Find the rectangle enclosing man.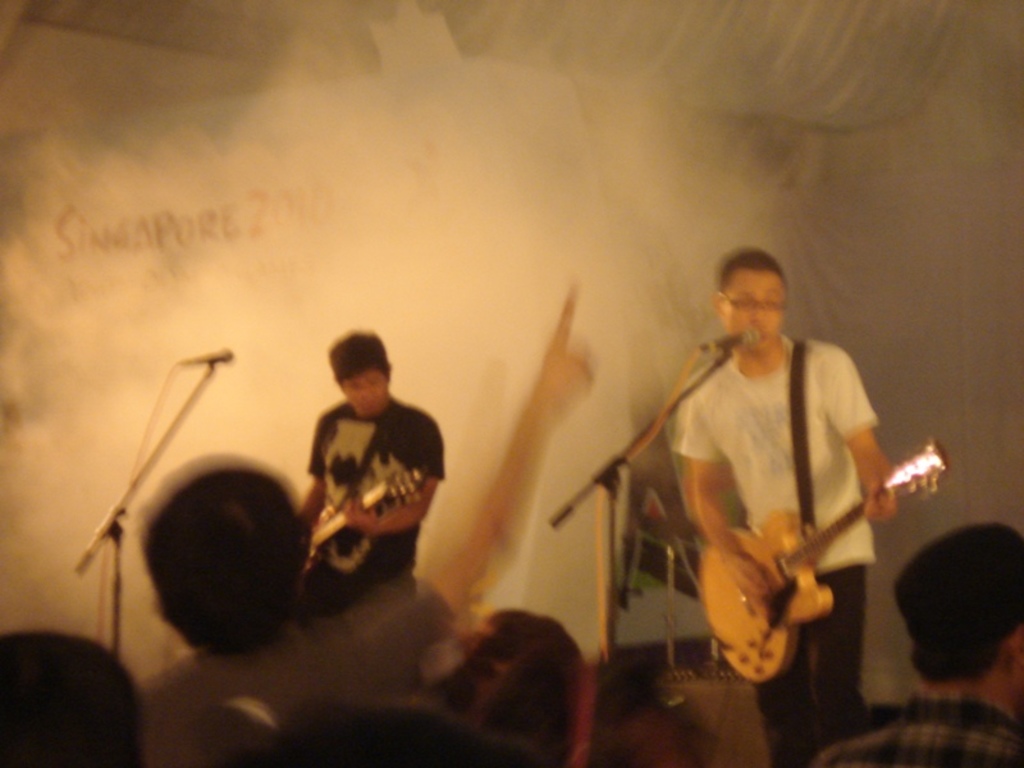
820/526/1023/767.
